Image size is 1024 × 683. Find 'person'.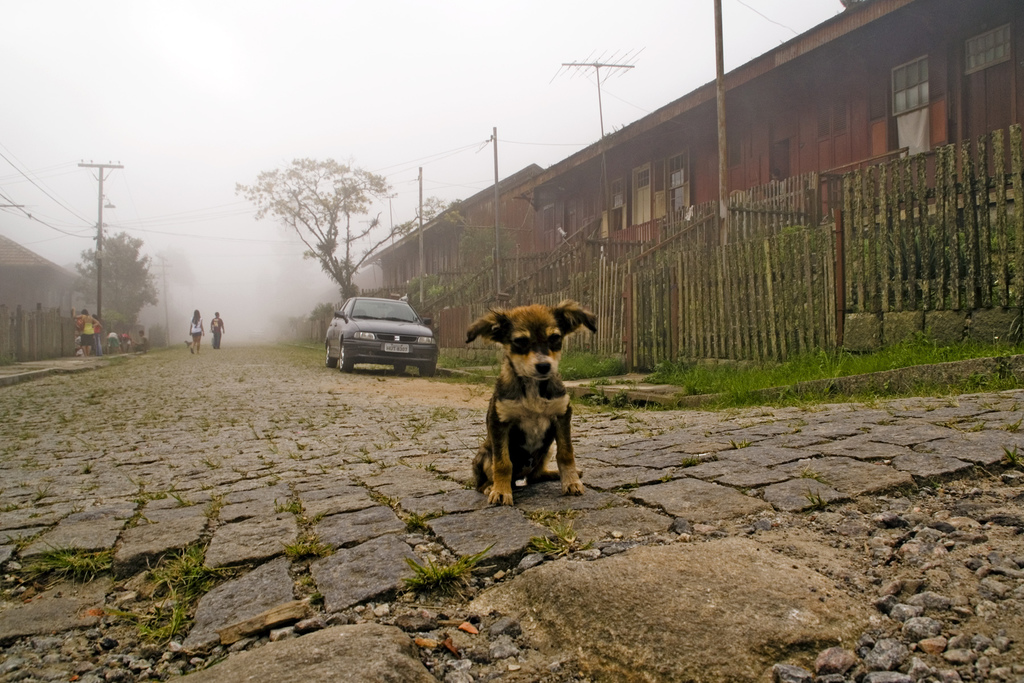
{"left": 185, "top": 309, "right": 206, "bottom": 359}.
